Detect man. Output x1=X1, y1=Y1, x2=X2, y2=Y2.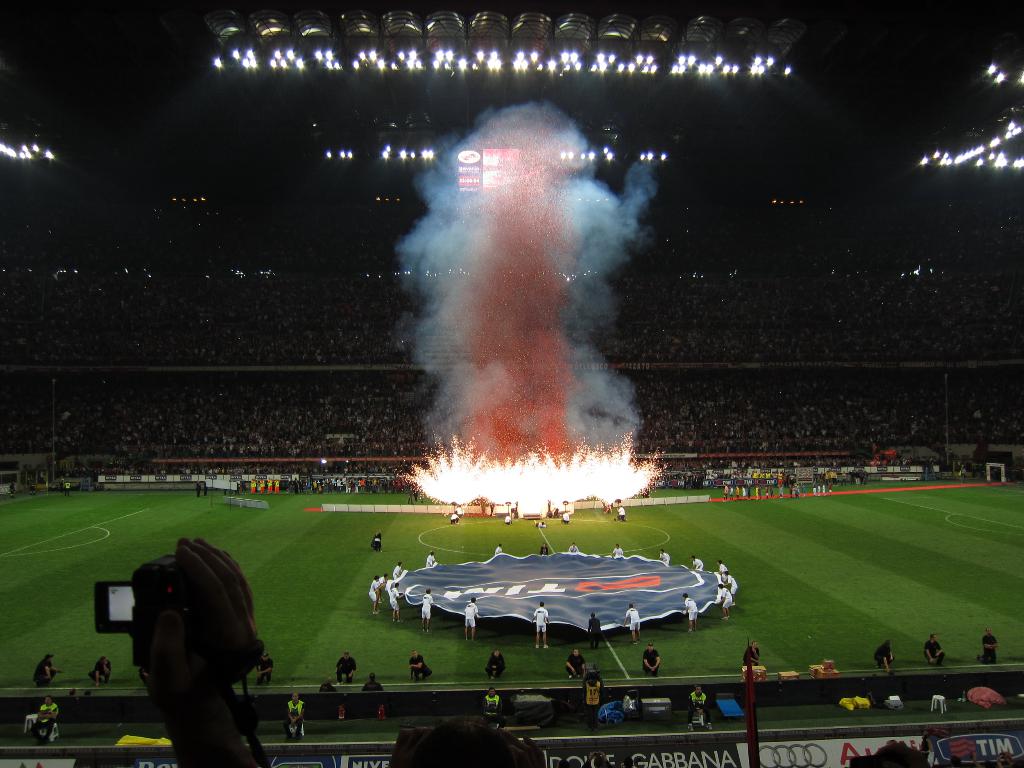
x1=273, y1=477, x2=280, y2=490.
